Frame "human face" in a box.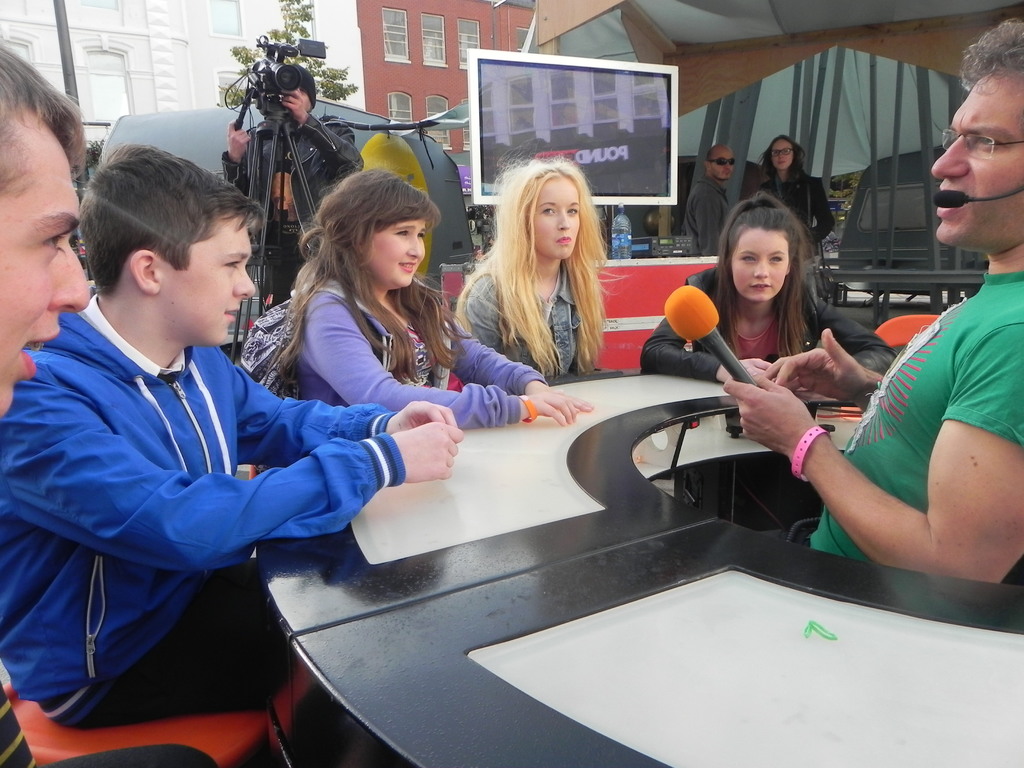
pyautogui.locateOnScreen(733, 228, 789, 300).
